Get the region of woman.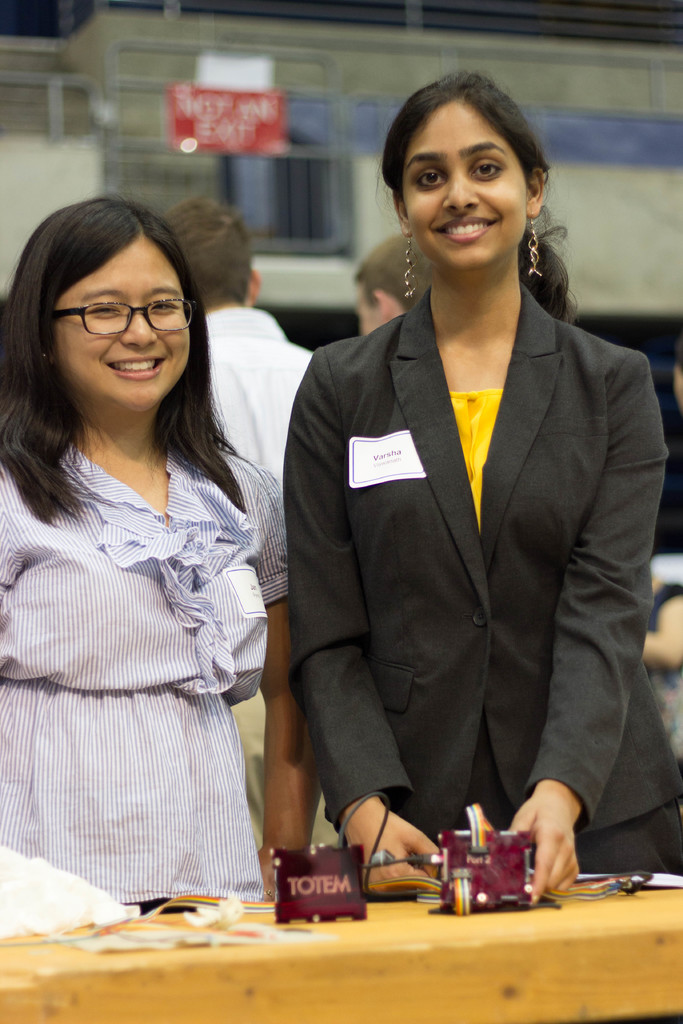
left=281, top=70, right=682, bottom=898.
